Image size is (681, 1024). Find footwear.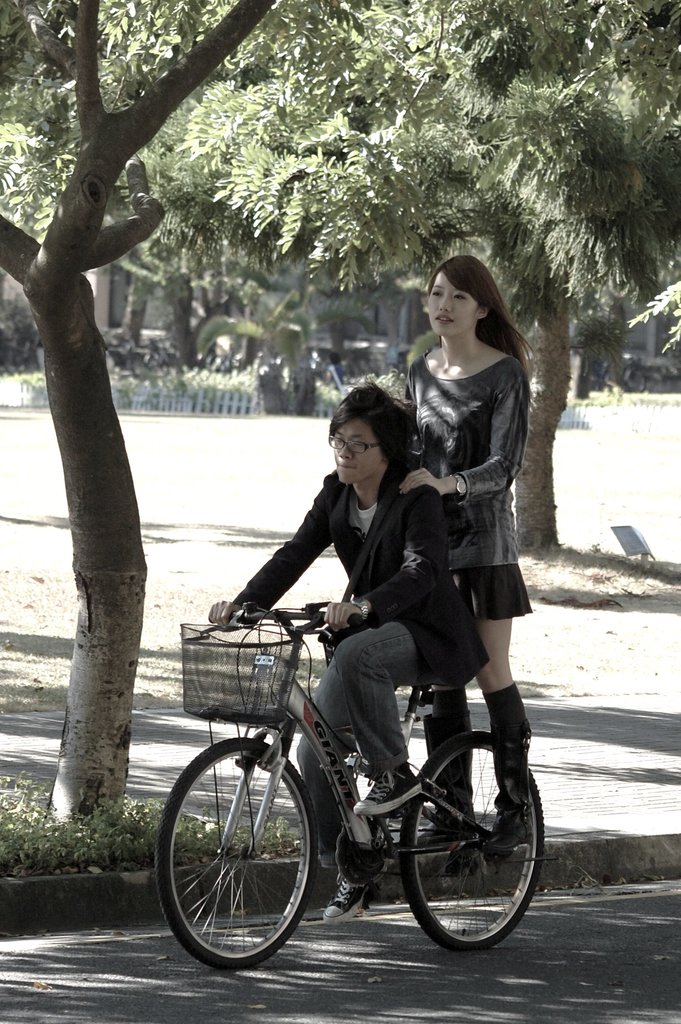
{"left": 320, "top": 874, "right": 371, "bottom": 928}.
